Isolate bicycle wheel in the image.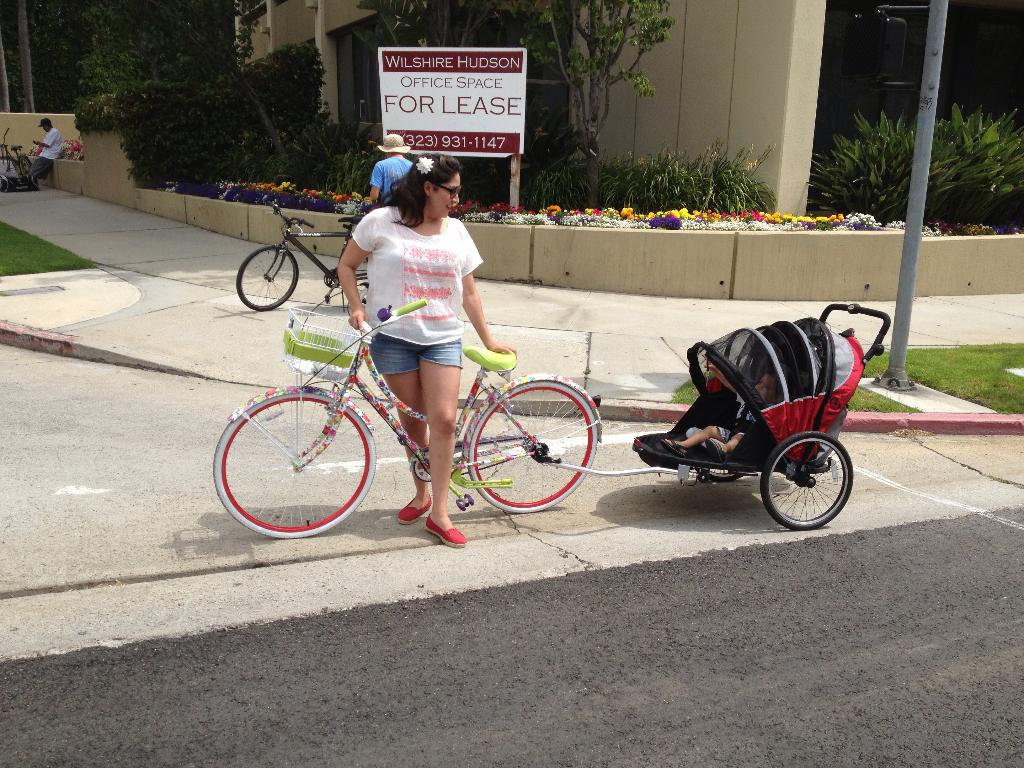
Isolated region: BBox(236, 243, 303, 309).
